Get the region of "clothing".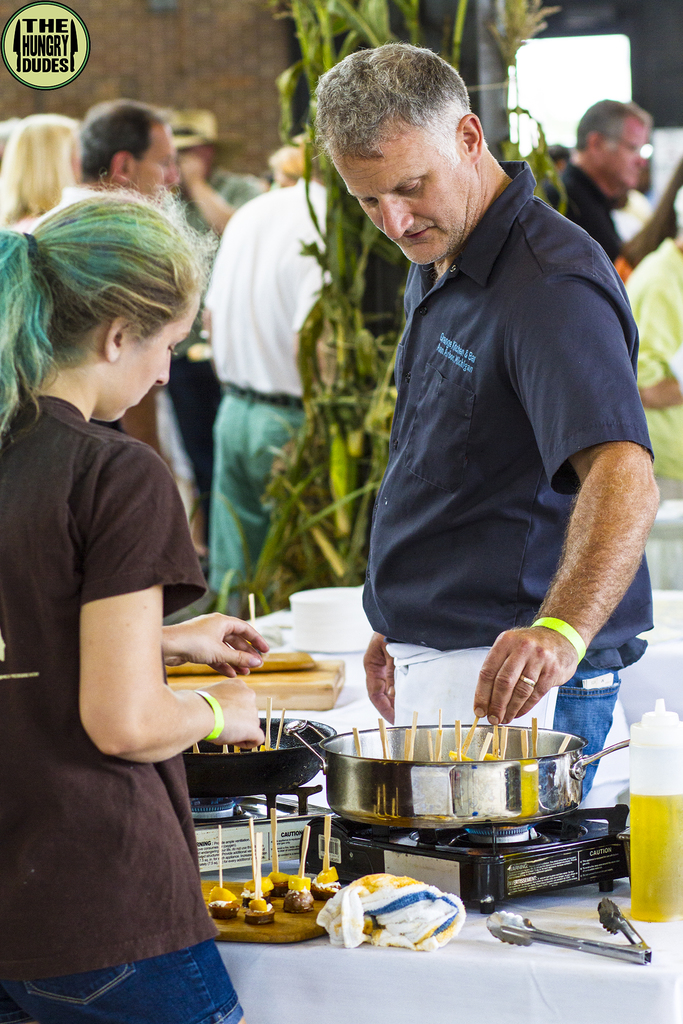
<region>548, 155, 632, 271</region>.
